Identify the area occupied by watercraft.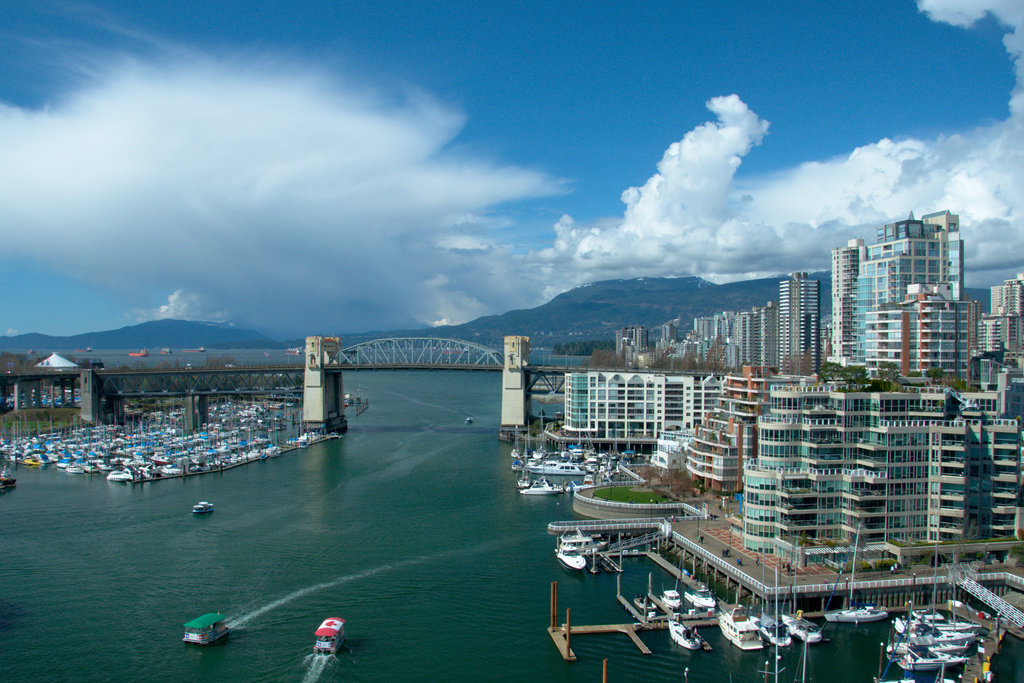
Area: 827 602 893 621.
